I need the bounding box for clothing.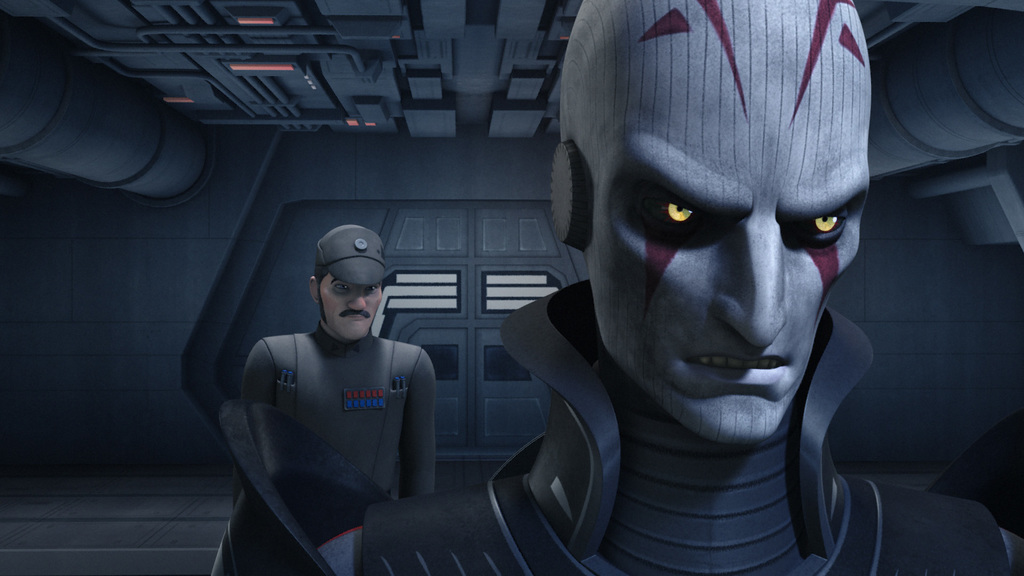
Here it is: crop(356, 275, 1022, 575).
